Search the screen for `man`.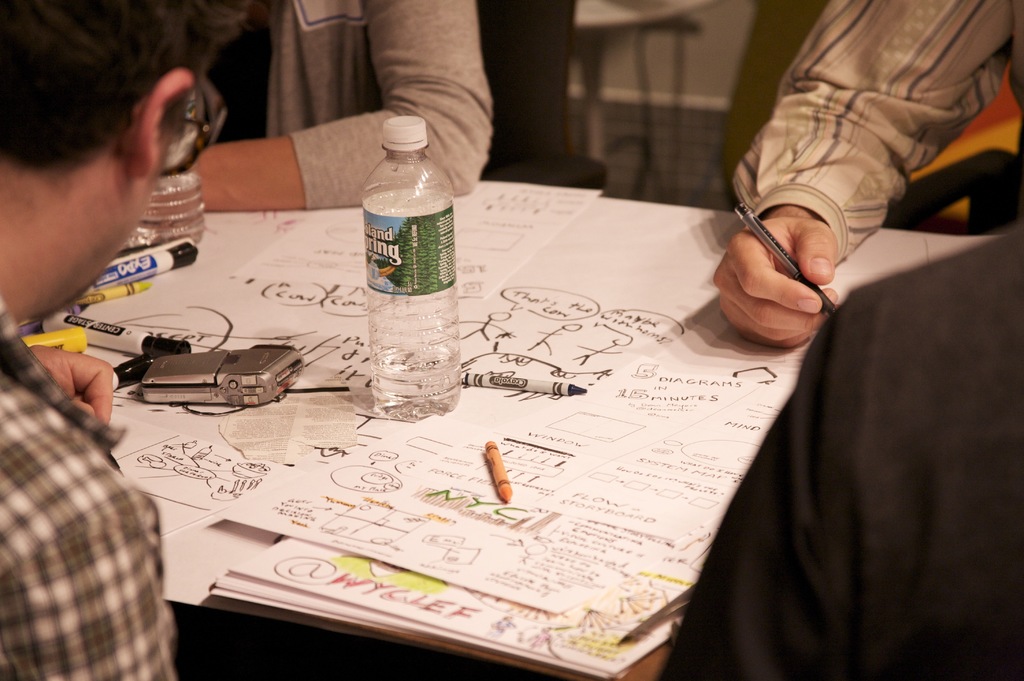
Found at {"left": 717, "top": 0, "right": 1023, "bottom": 353}.
